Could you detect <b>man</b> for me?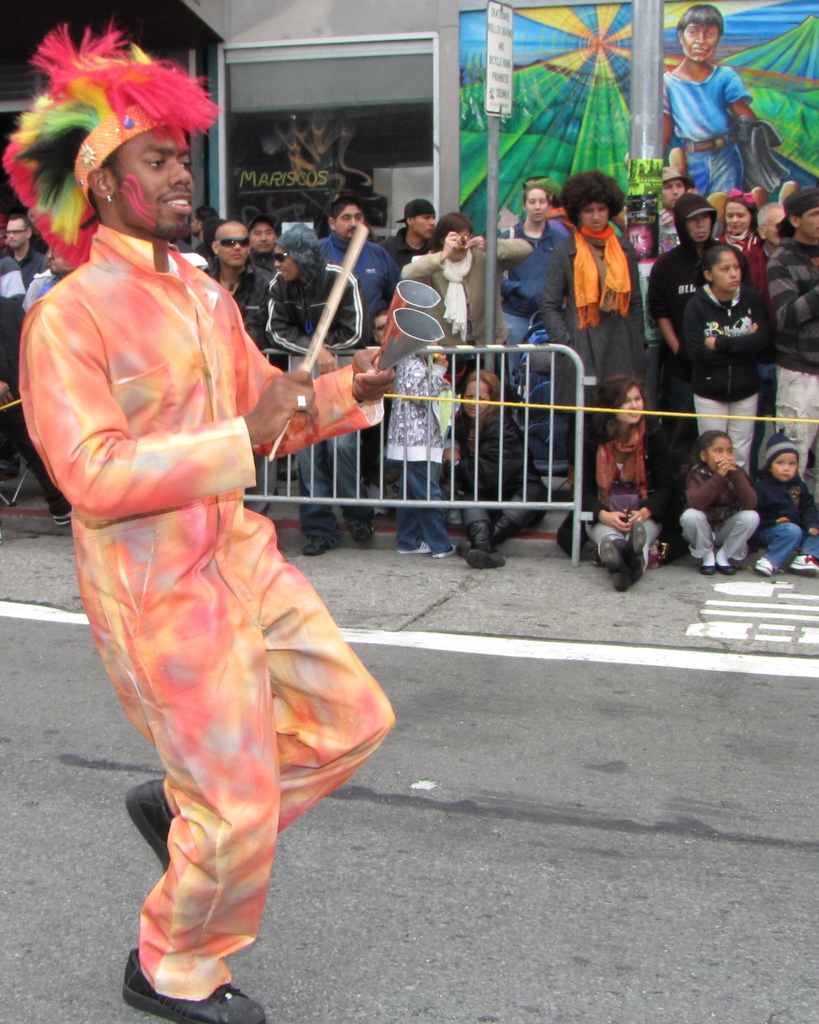
Detection result: l=0, t=213, r=47, b=516.
